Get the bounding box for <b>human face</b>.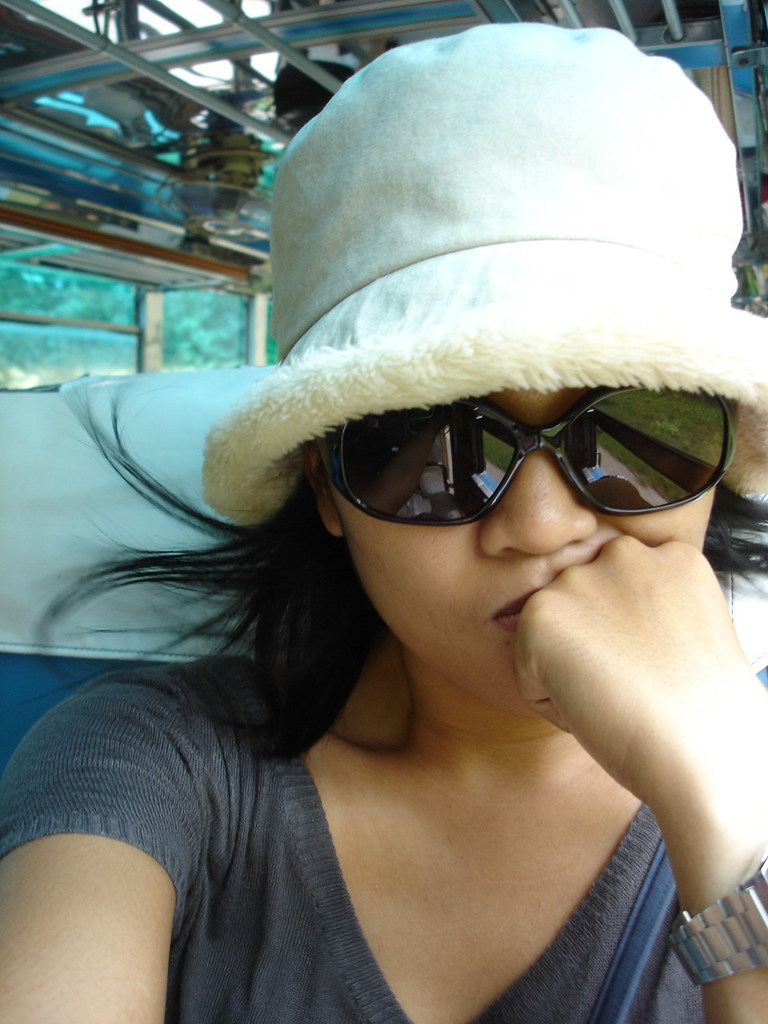
left=336, top=396, right=710, bottom=698.
